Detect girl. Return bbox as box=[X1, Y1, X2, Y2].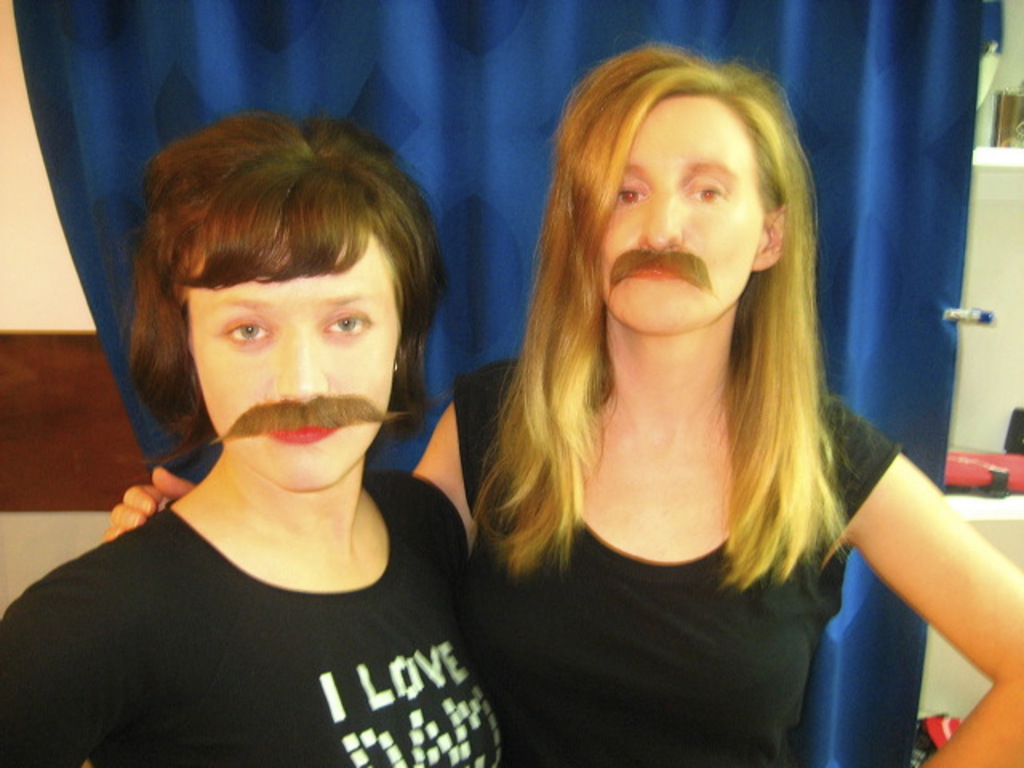
box=[432, 54, 1022, 766].
